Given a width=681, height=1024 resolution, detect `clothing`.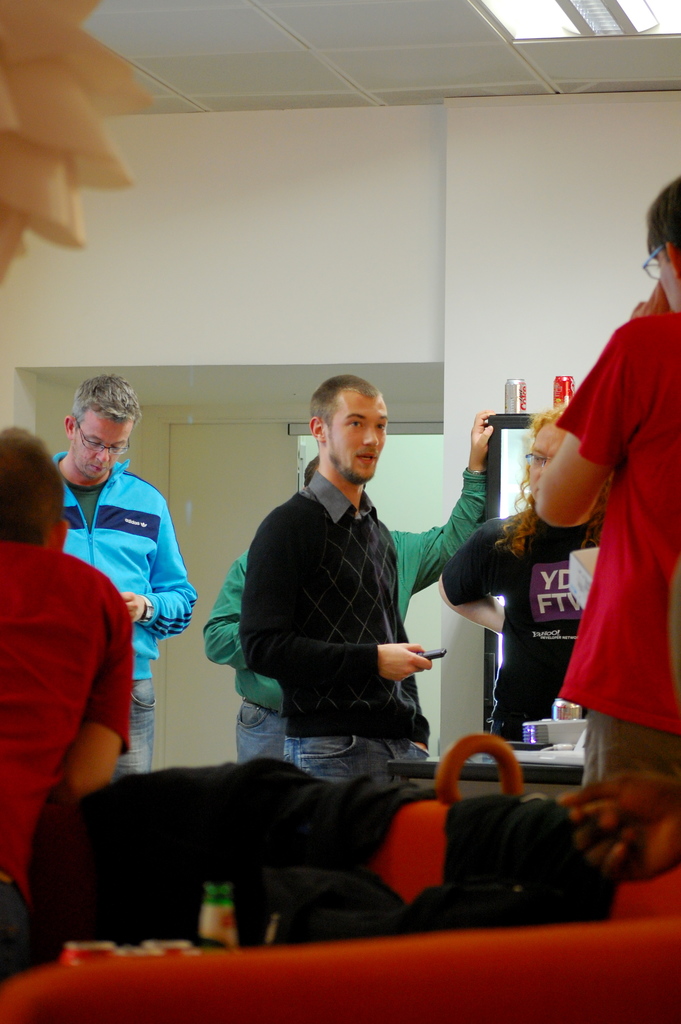
region(0, 541, 157, 974).
